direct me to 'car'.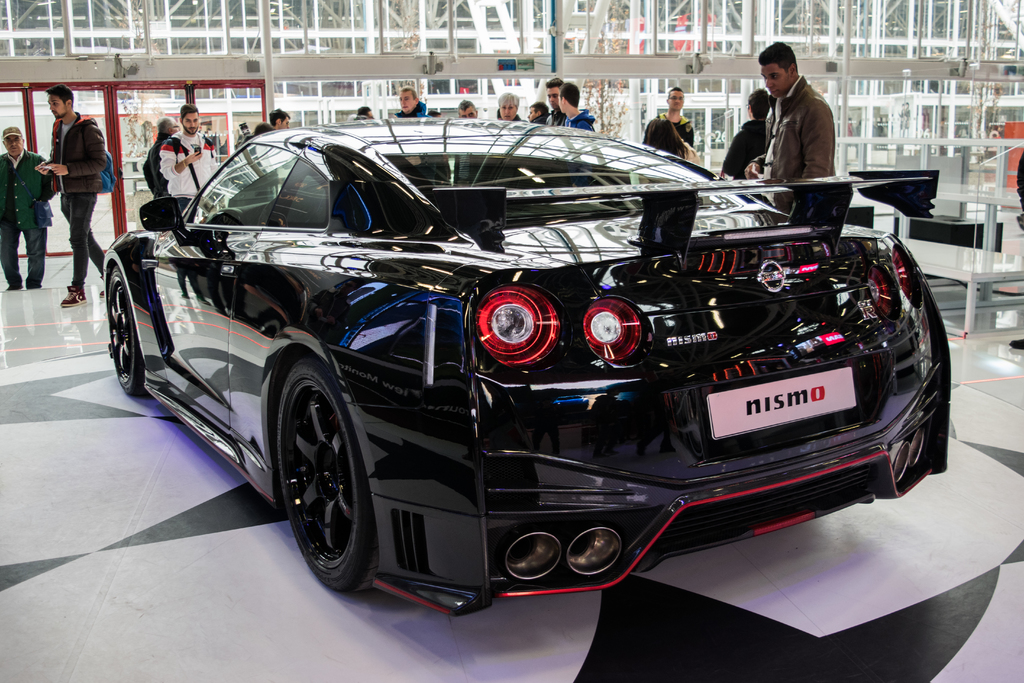
Direction: (x1=111, y1=103, x2=926, y2=643).
